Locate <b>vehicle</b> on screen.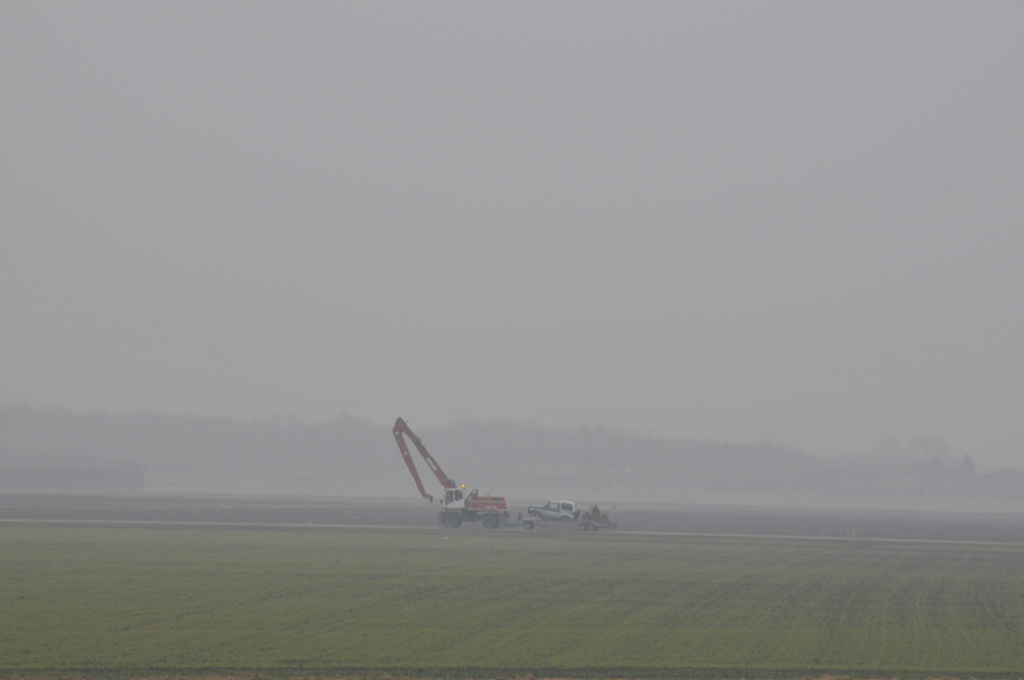
On screen at [529,499,576,524].
